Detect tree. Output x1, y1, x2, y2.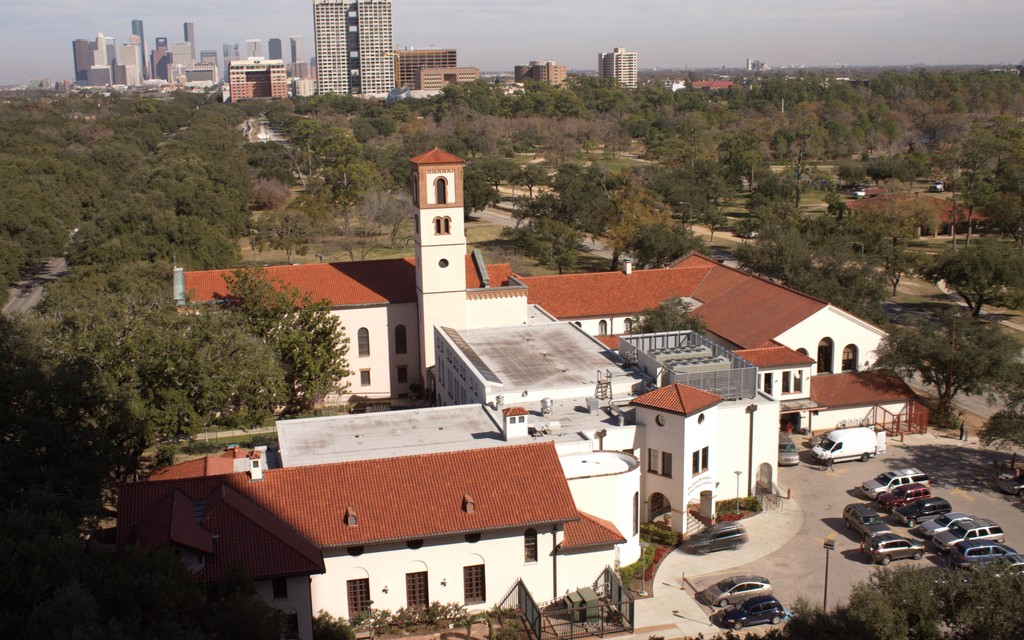
71, 203, 247, 259.
